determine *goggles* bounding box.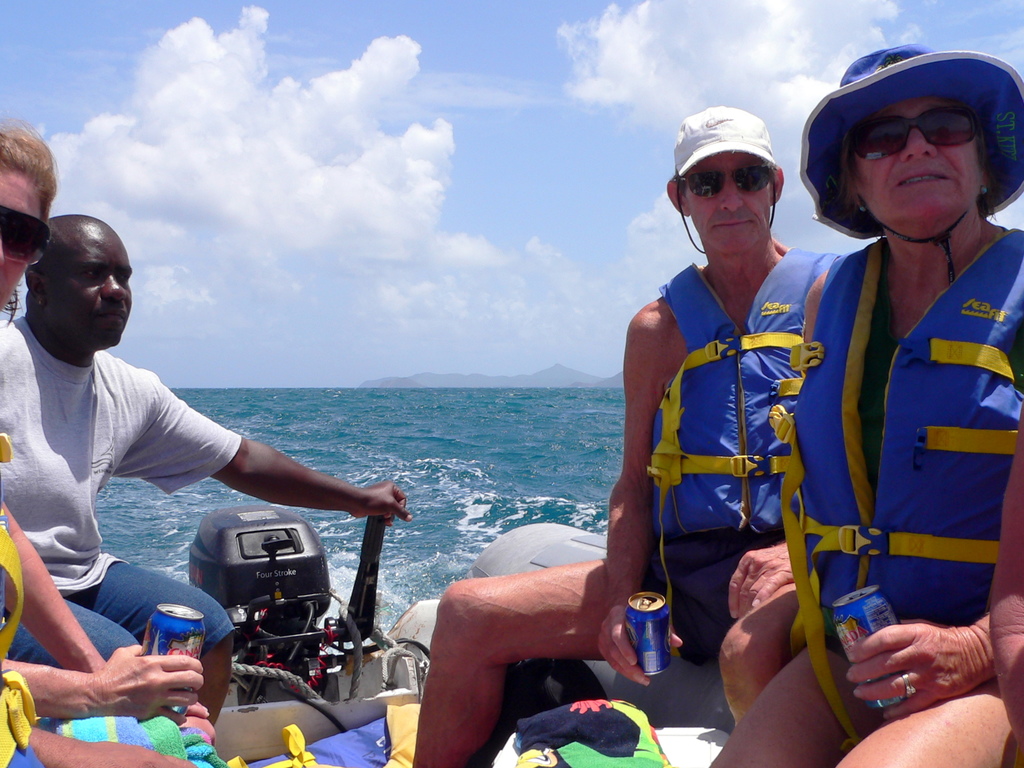
Determined: select_region(0, 204, 60, 269).
